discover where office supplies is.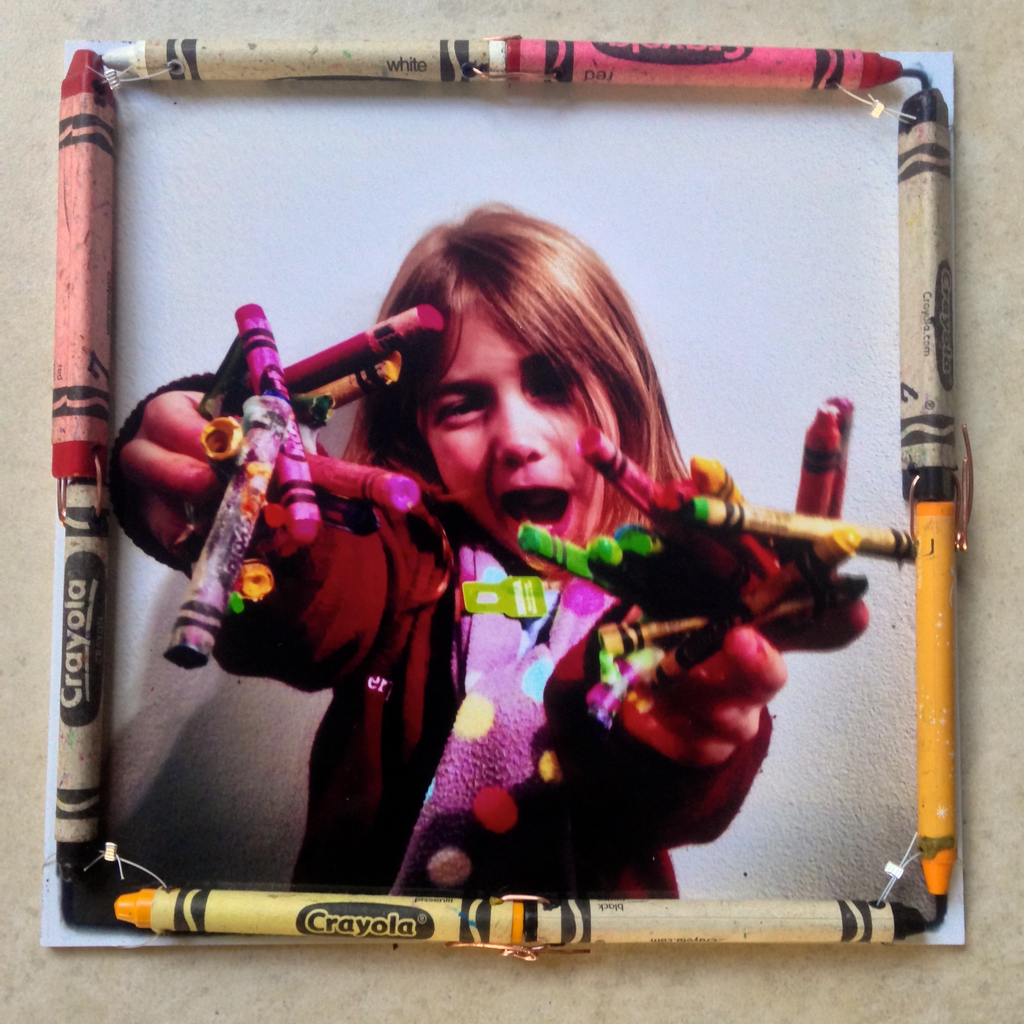
Discovered at <bbox>52, 47, 118, 481</bbox>.
